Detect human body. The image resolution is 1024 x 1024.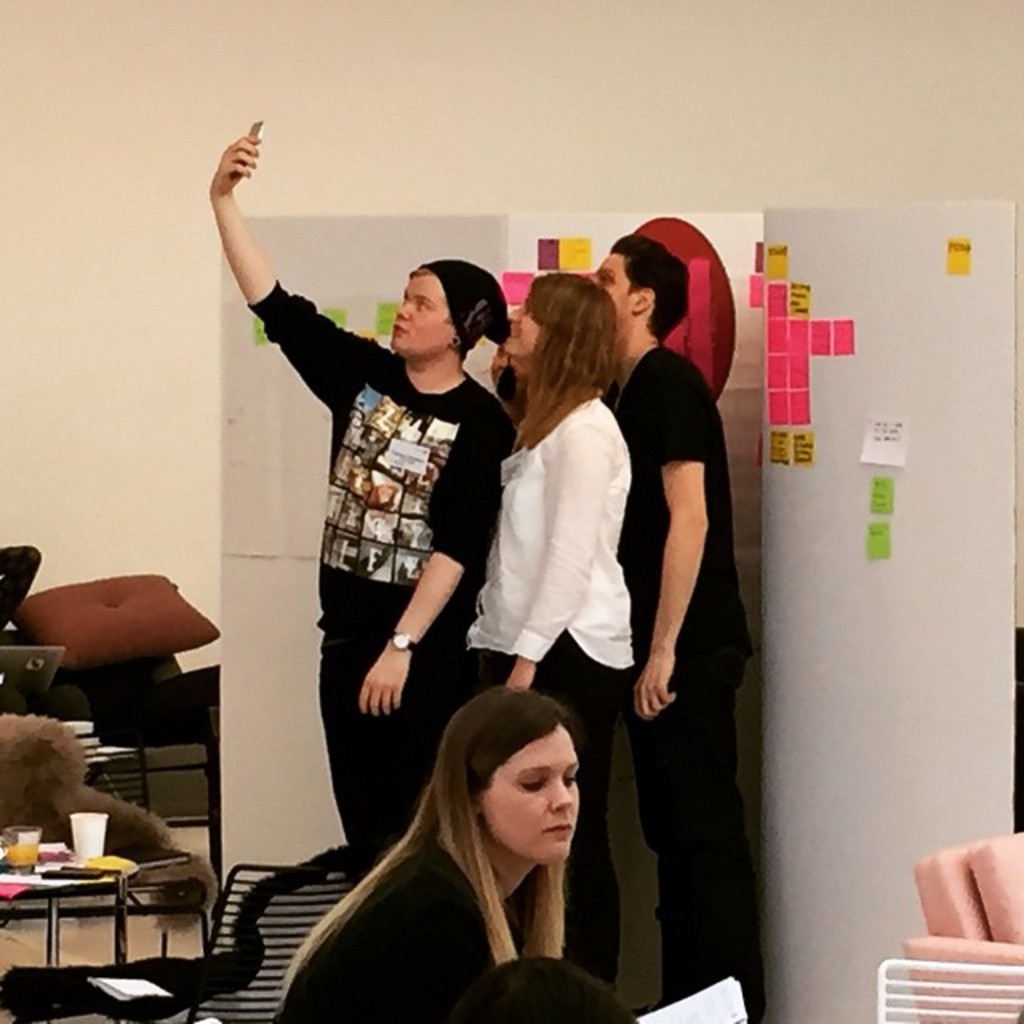
<bbox>282, 803, 597, 1022</bbox>.
